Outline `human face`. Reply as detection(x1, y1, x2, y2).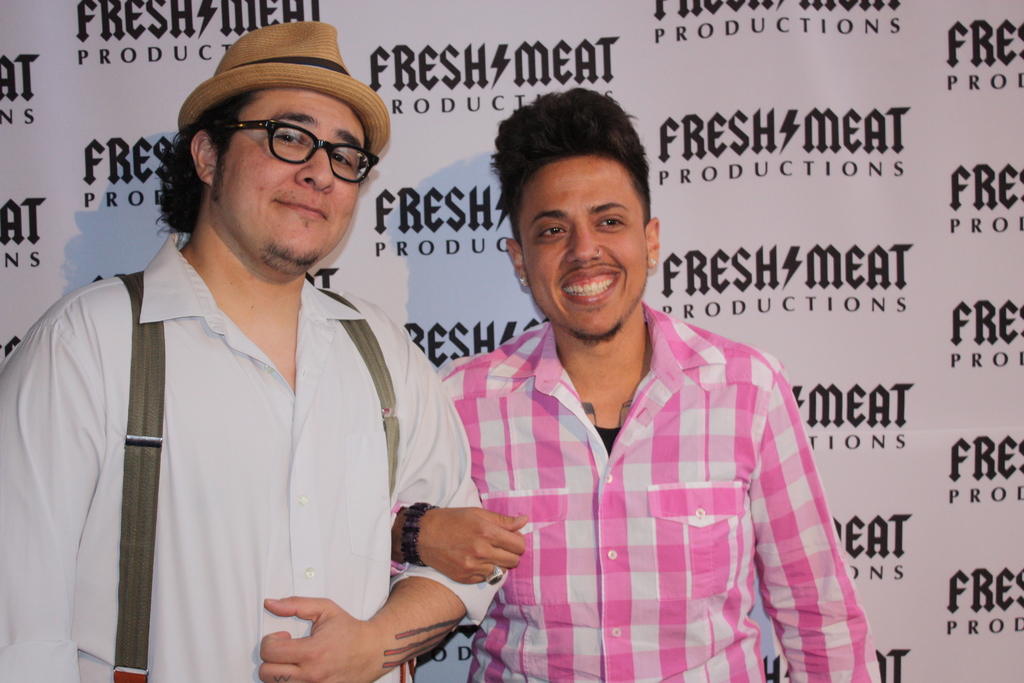
detection(217, 85, 368, 267).
